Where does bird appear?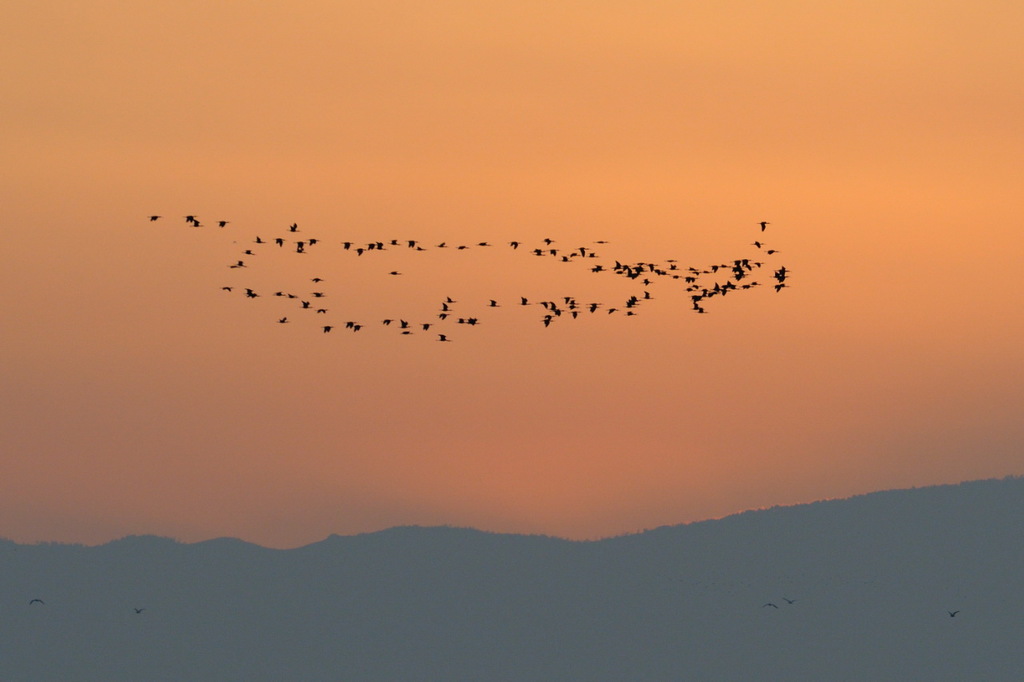
Appears at x1=782 y1=596 x2=797 y2=605.
